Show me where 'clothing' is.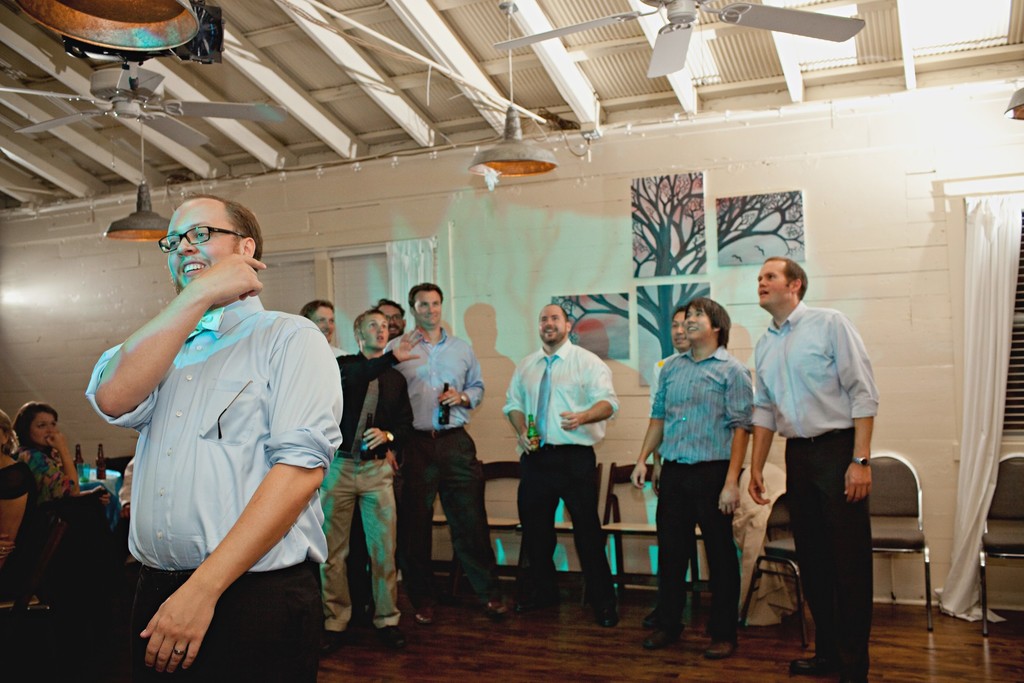
'clothing' is at (left=109, top=229, right=332, bottom=670).
